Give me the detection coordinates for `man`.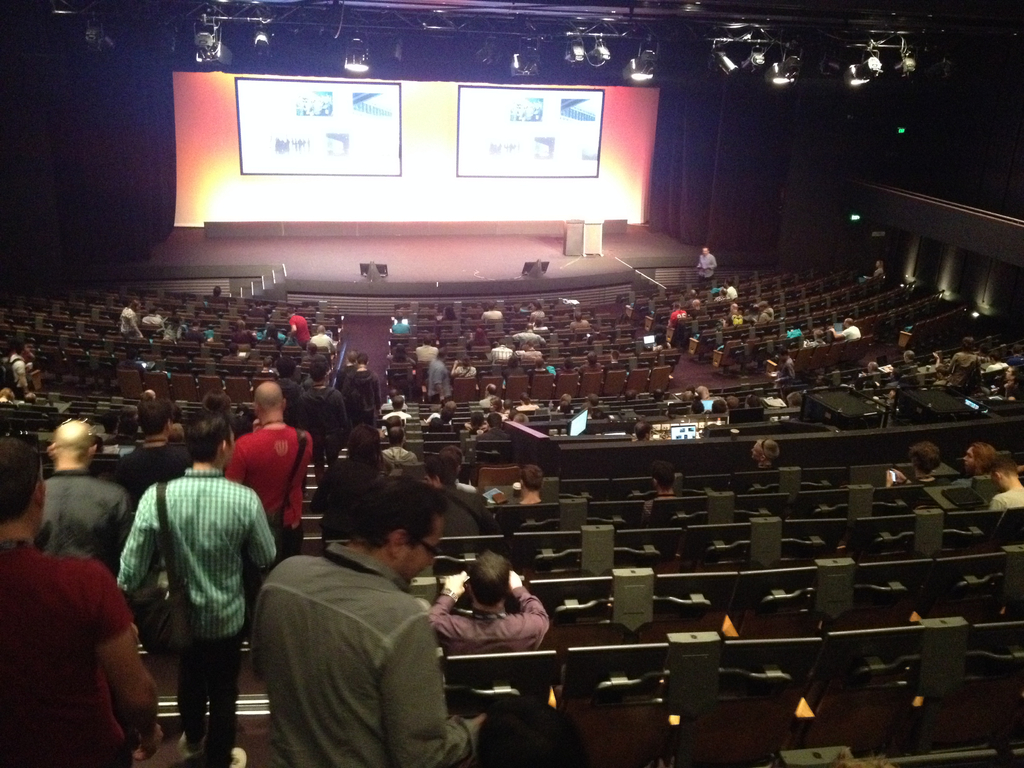
box(479, 301, 502, 324).
